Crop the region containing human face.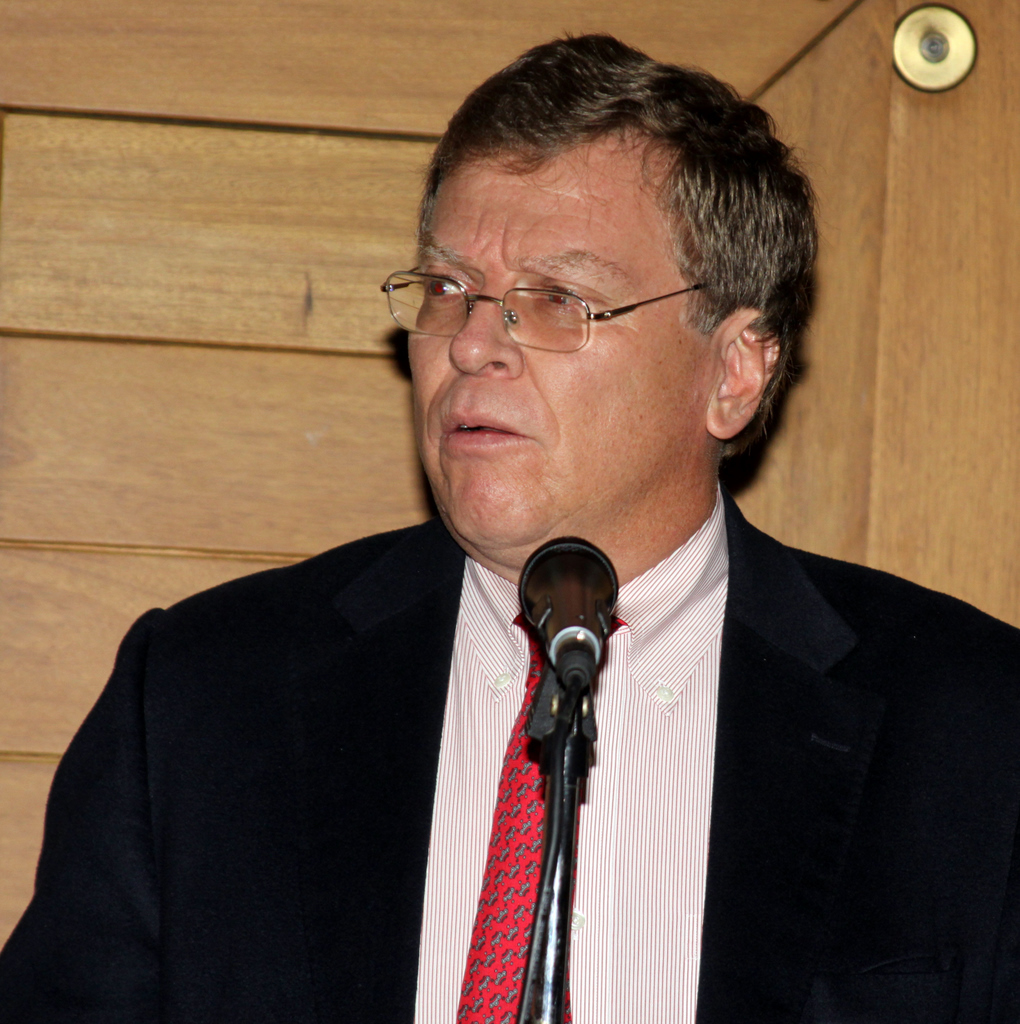
Crop region: select_region(408, 125, 715, 549).
